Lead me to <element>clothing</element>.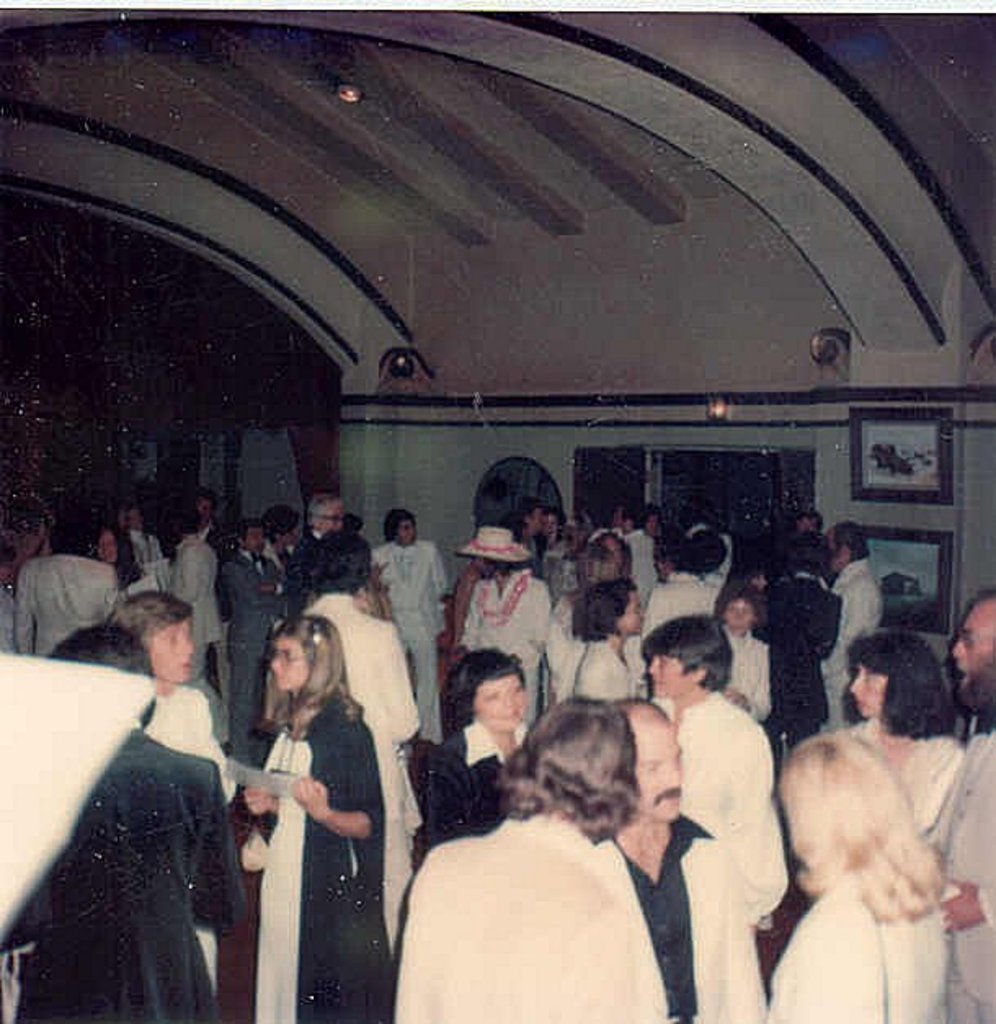
Lead to [left=843, top=709, right=965, bottom=861].
